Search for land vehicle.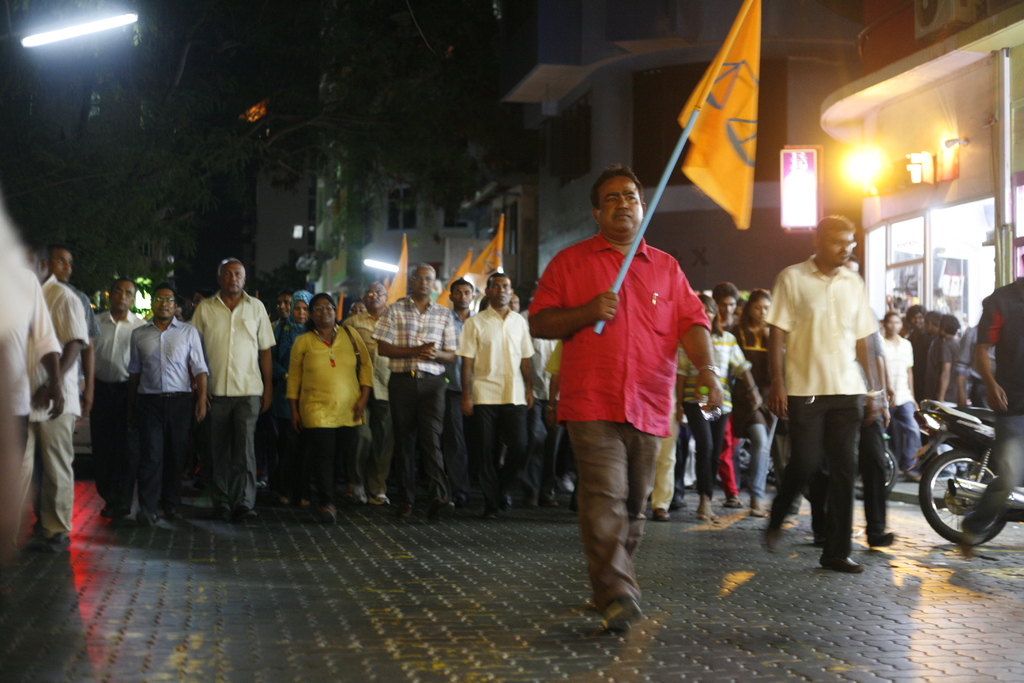
Found at (911, 402, 1023, 552).
